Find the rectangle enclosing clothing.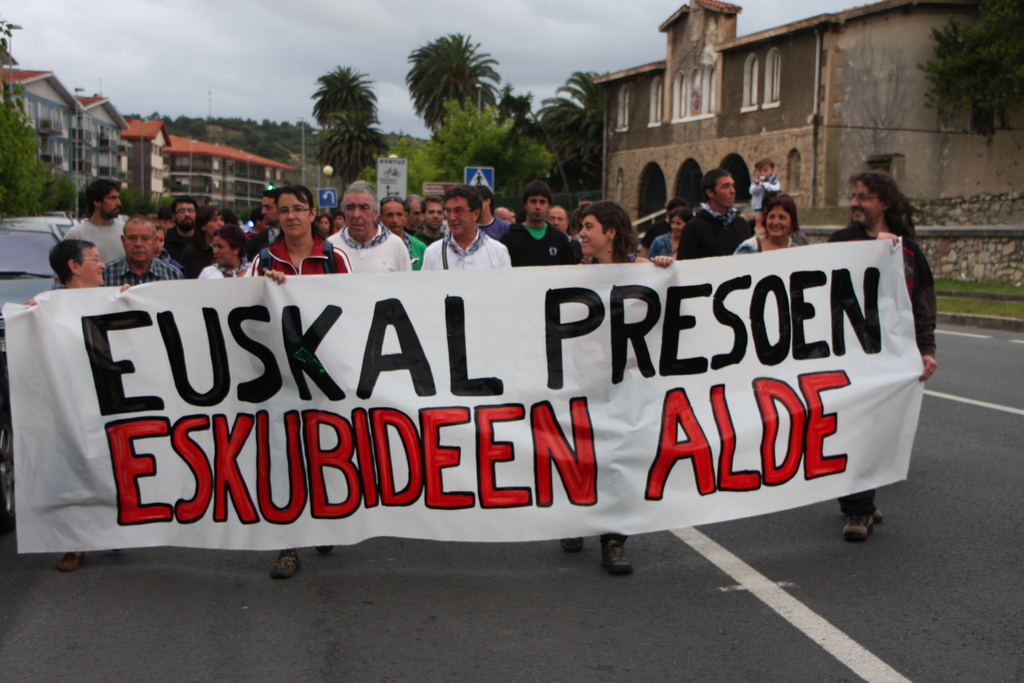
{"left": 102, "top": 254, "right": 180, "bottom": 288}.
